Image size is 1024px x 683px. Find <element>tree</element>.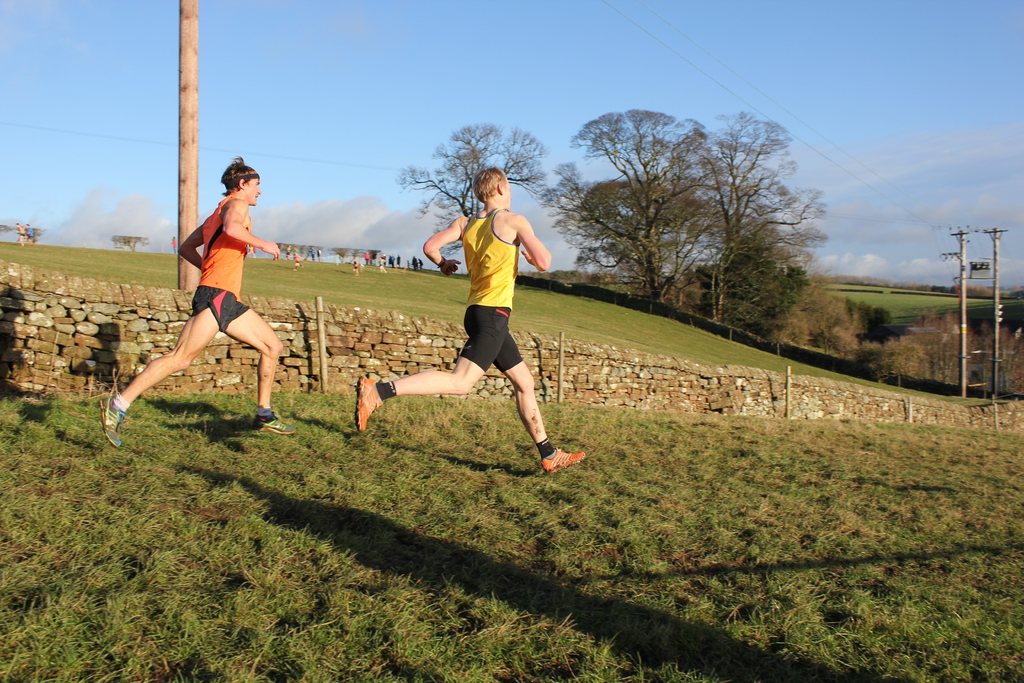
locate(392, 120, 552, 255).
